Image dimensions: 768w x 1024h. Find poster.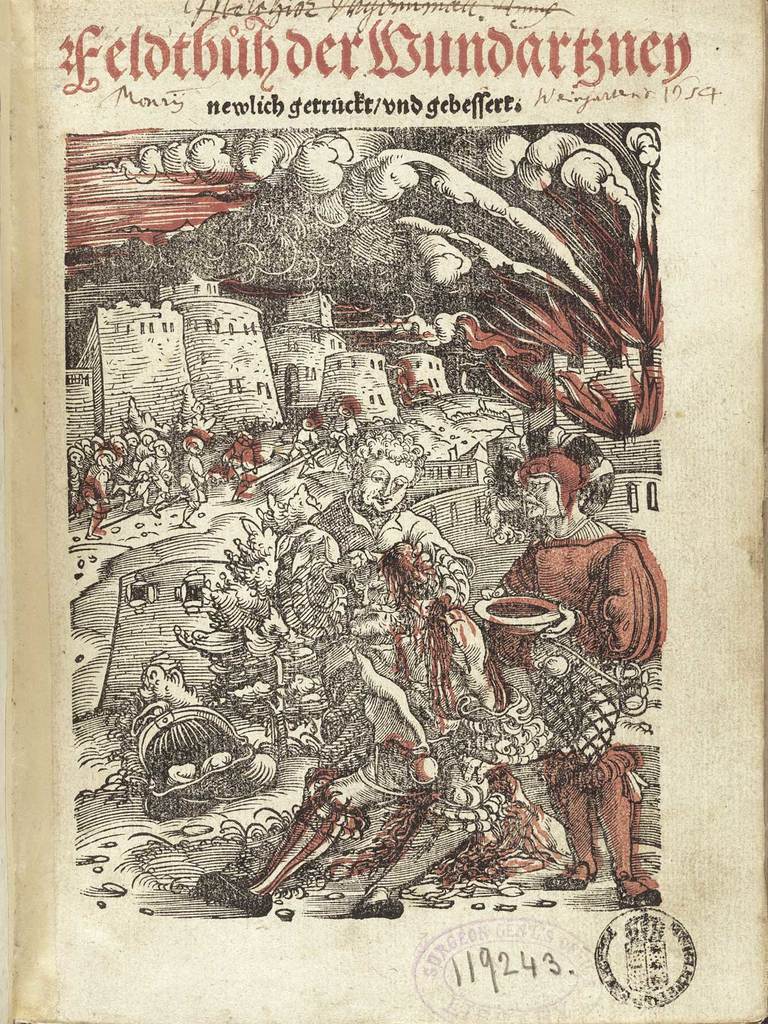
{"x1": 0, "y1": 1, "x2": 767, "y2": 1023}.
